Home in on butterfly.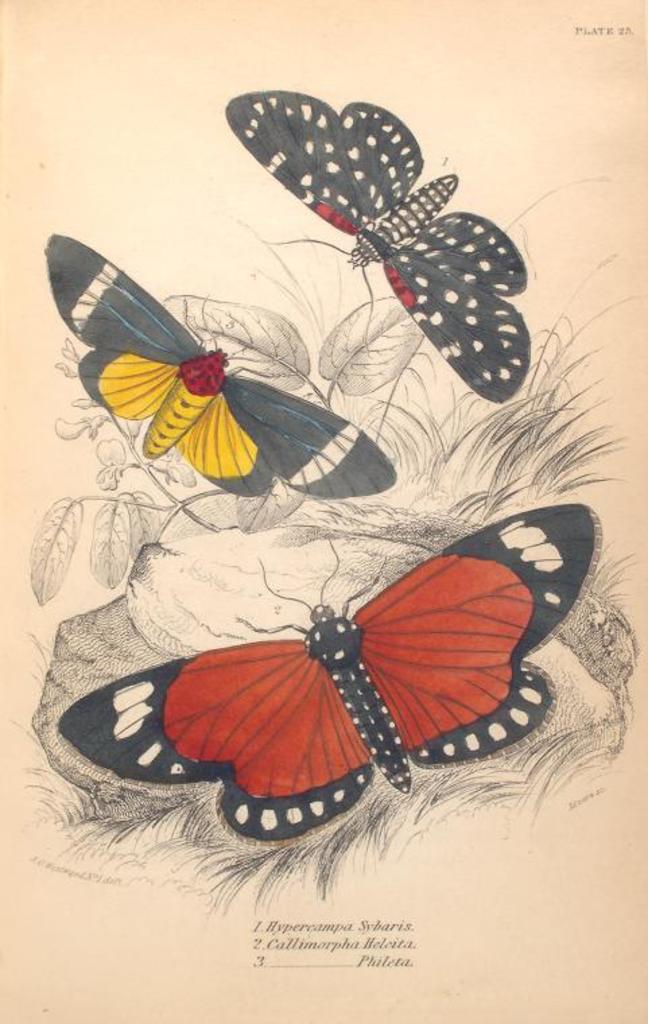
Homed in at 222/88/538/411.
